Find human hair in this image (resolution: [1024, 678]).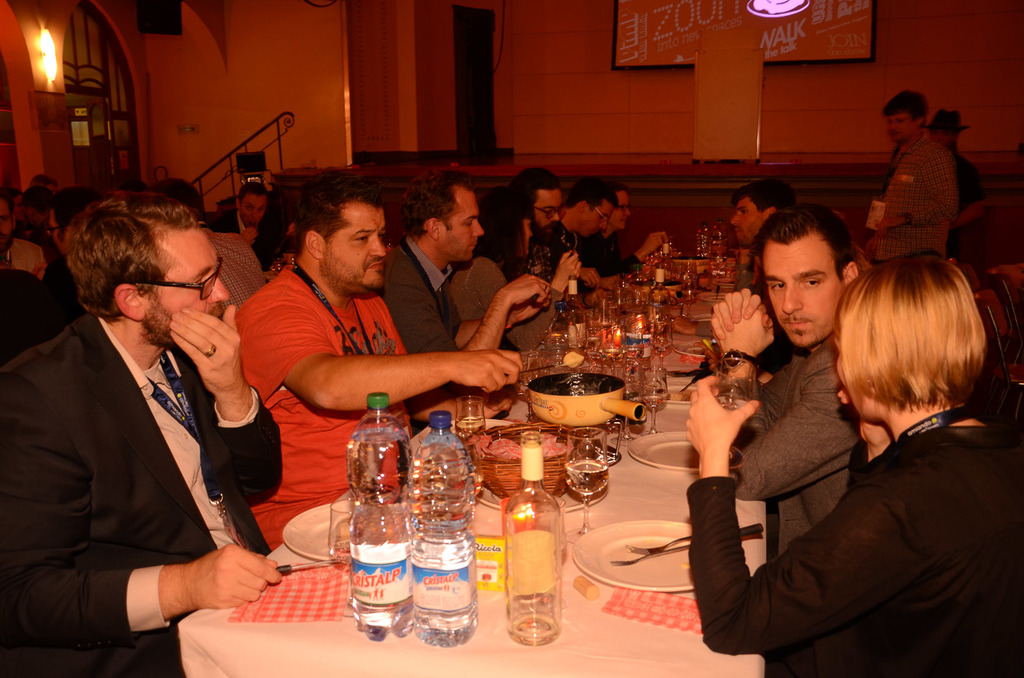
(left=834, top=257, right=986, bottom=417).
